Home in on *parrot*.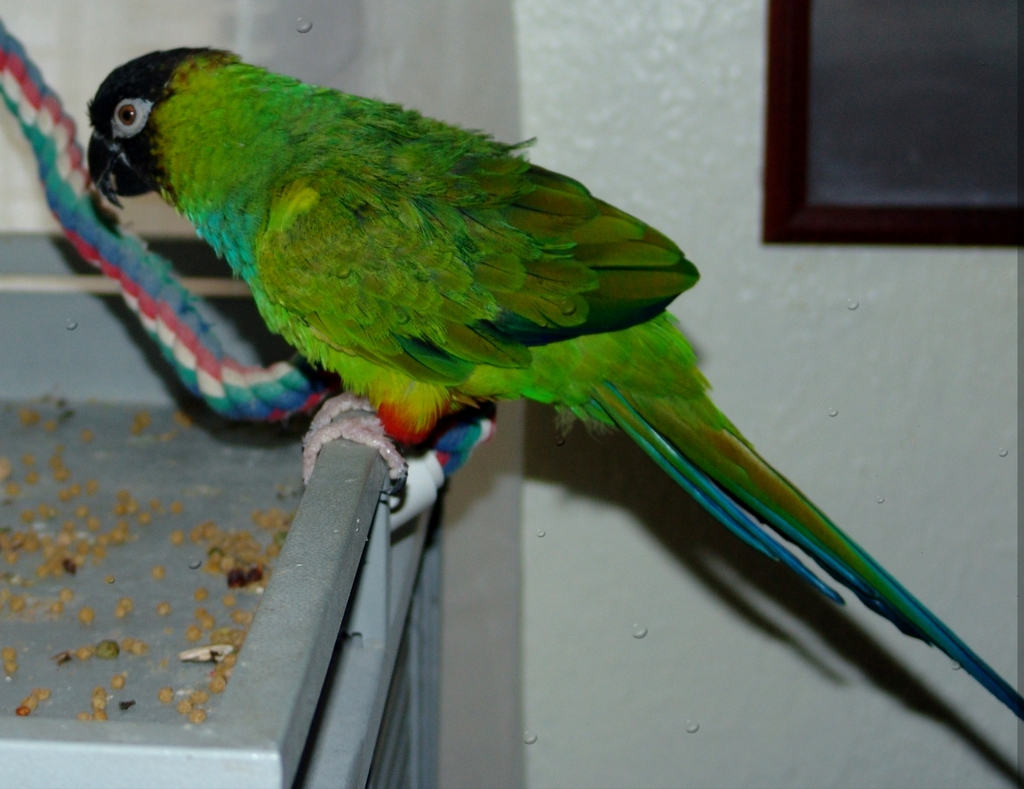
Homed in at detection(84, 44, 1023, 721).
